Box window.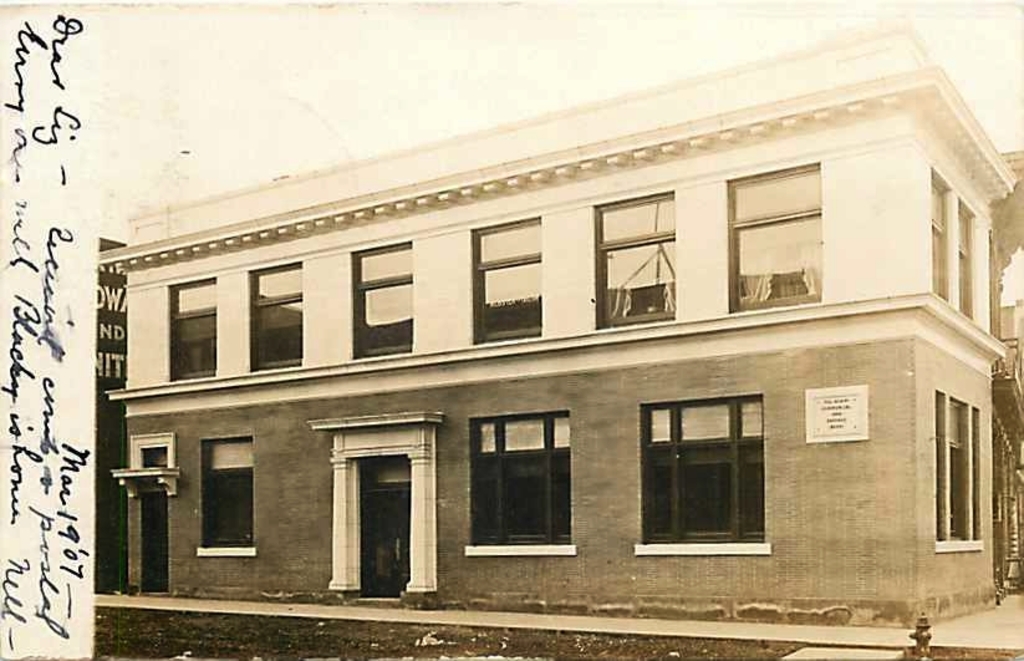
Rect(463, 407, 580, 556).
